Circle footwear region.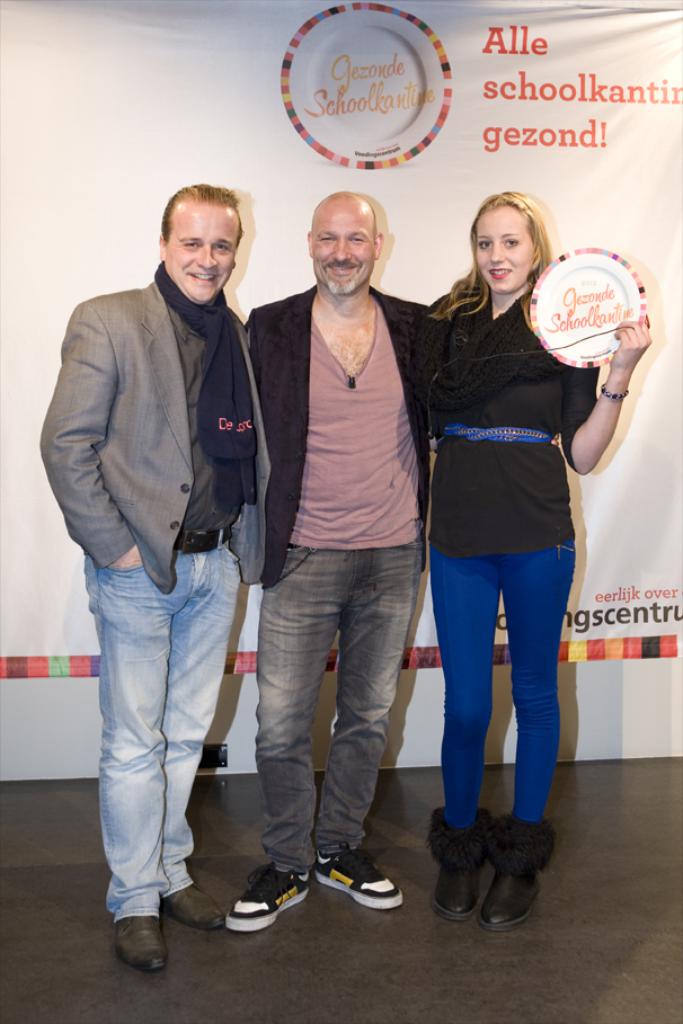
Region: [x1=428, y1=809, x2=498, y2=925].
